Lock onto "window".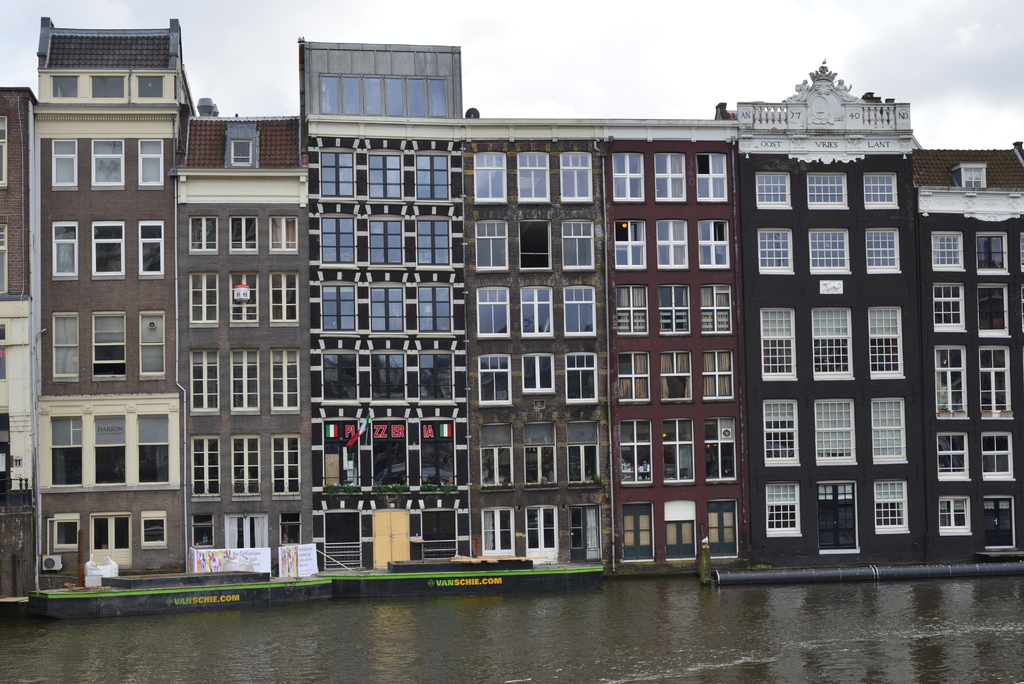
Locked: <box>874,397,902,462</box>.
